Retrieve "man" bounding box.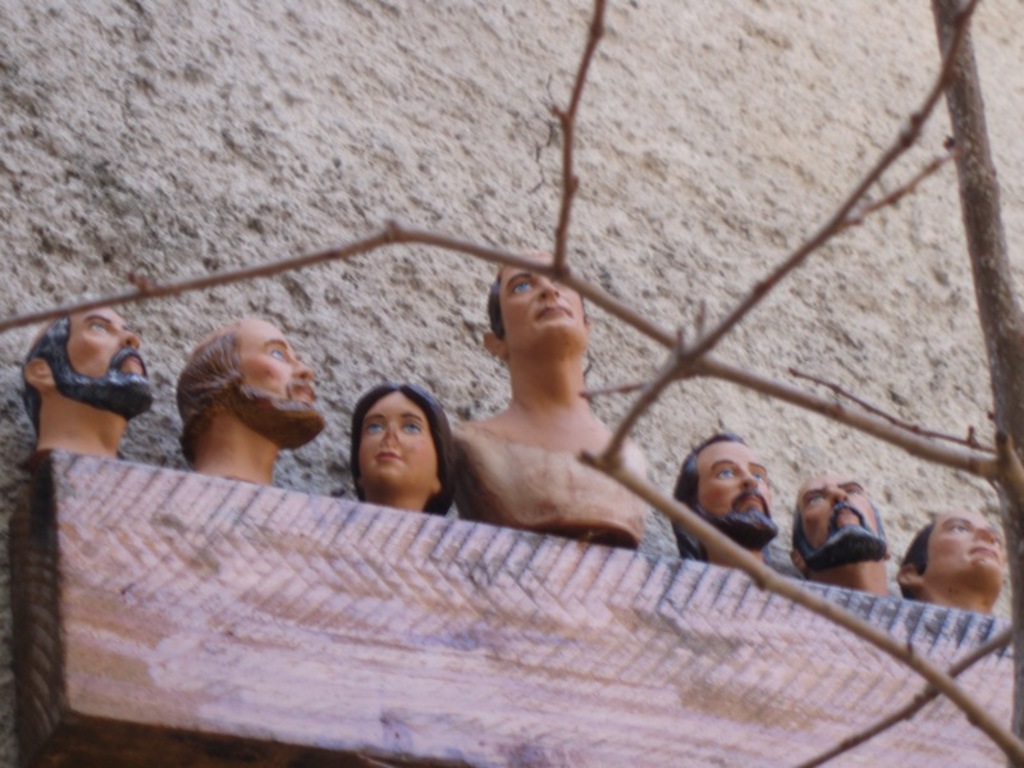
Bounding box: l=652, t=428, r=810, b=603.
